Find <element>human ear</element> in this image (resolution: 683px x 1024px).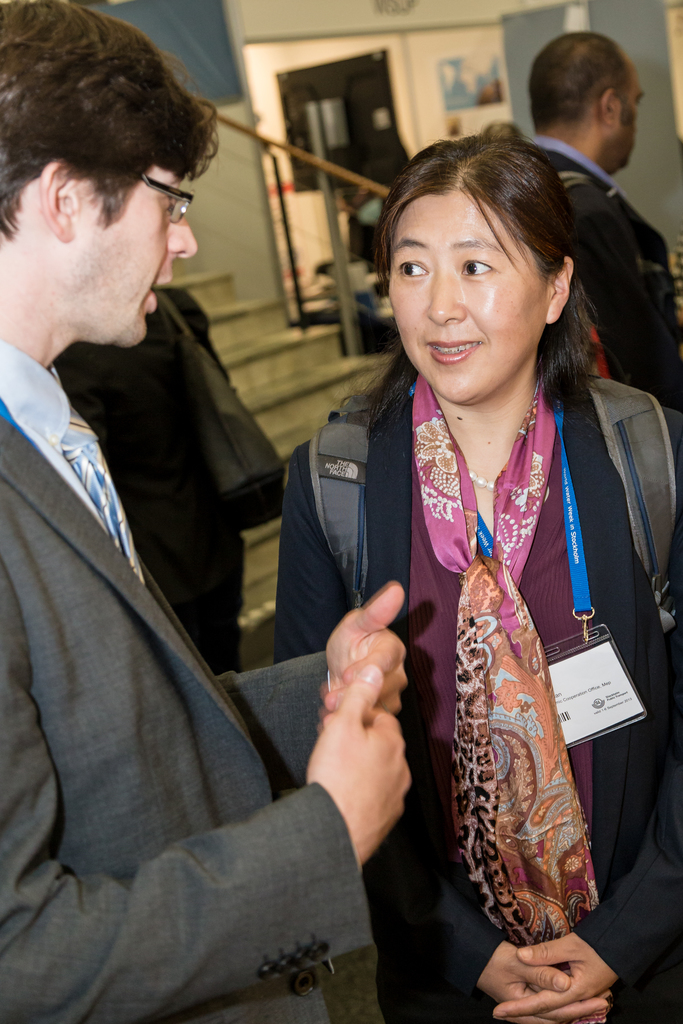
bbox(547, 258, 574, 326).
